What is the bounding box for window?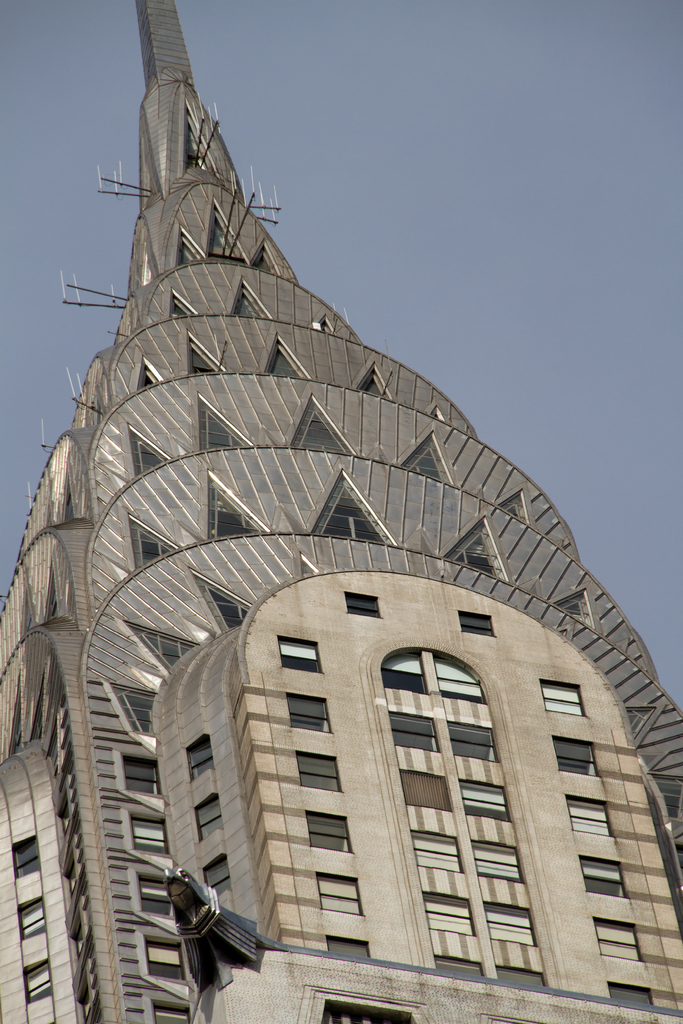
(542, 681, 586, 714).
